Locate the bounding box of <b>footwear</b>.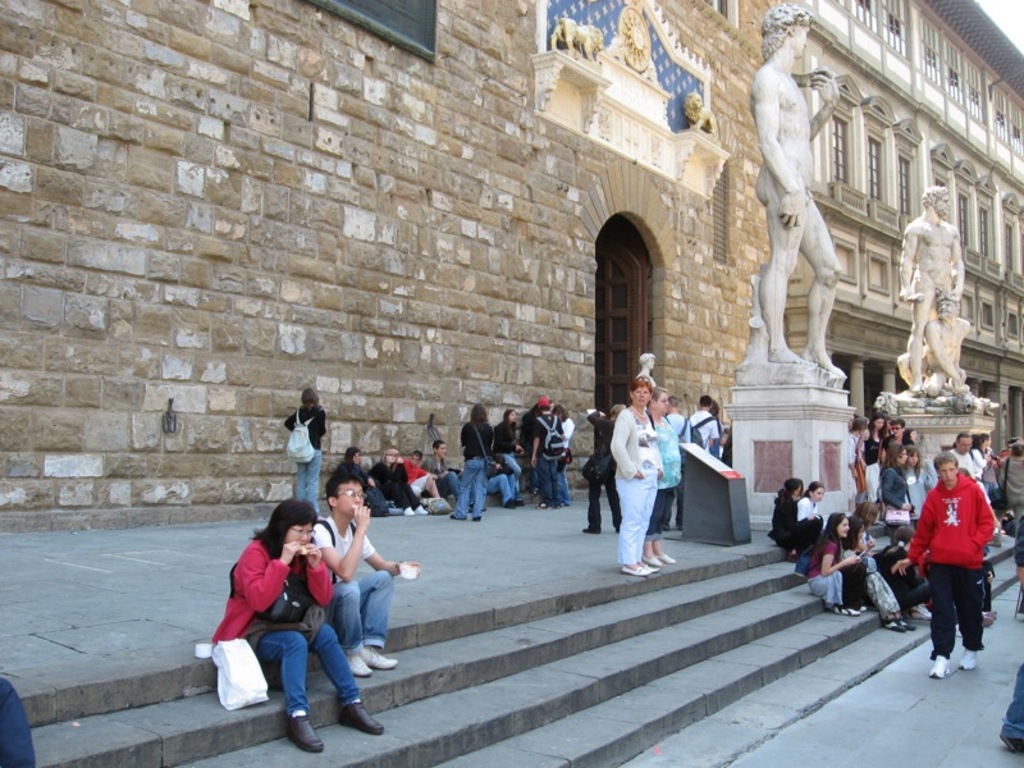
Bounding box: [x1=403, y1=507, x2=410, y2=515].
